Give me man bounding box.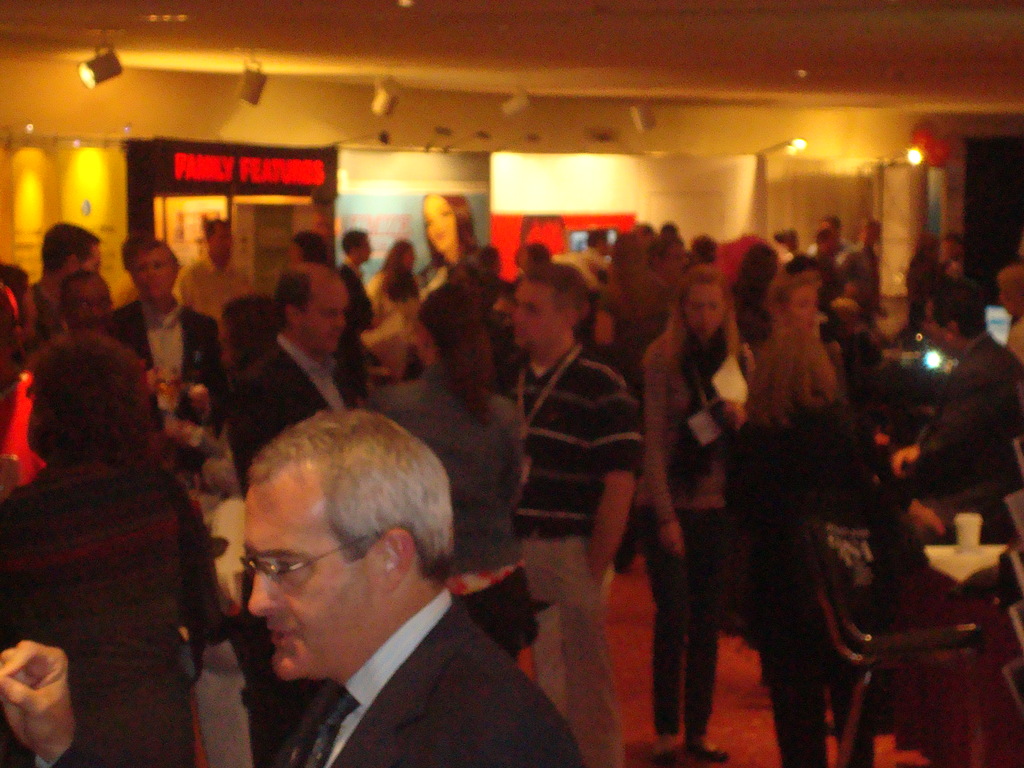
[left=152, top=414, right=573, bottom=767].
